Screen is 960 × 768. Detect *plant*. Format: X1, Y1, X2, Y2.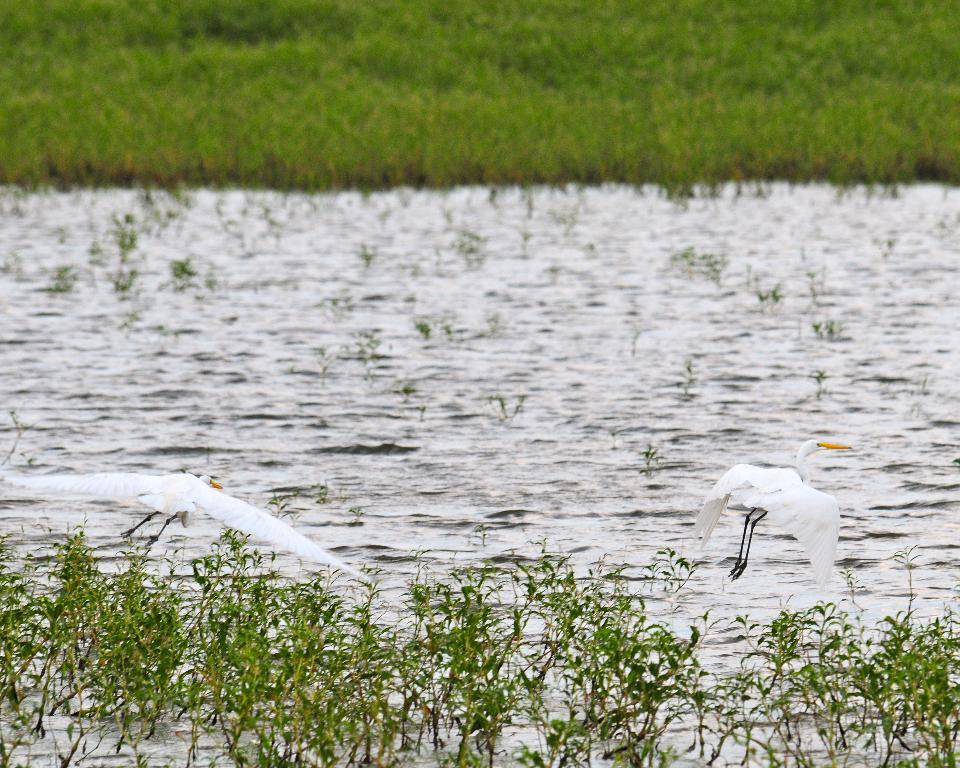
875, 371, 900, 406.
